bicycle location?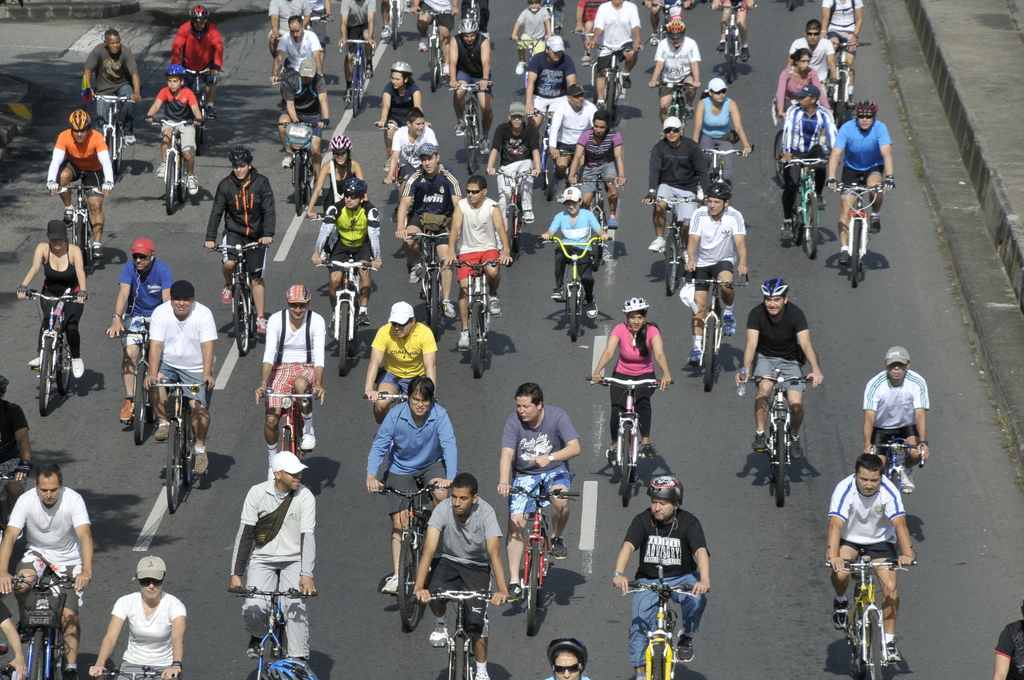
locate(534, 108, 575, 191)
